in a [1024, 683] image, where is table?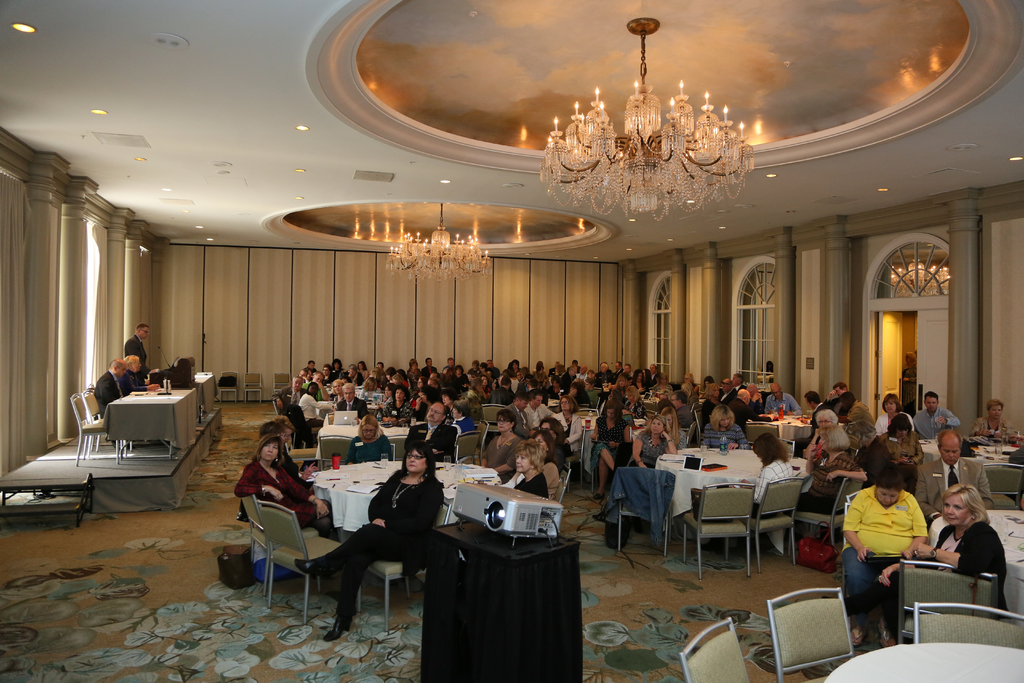
box=[102, 385, 198, 454].
